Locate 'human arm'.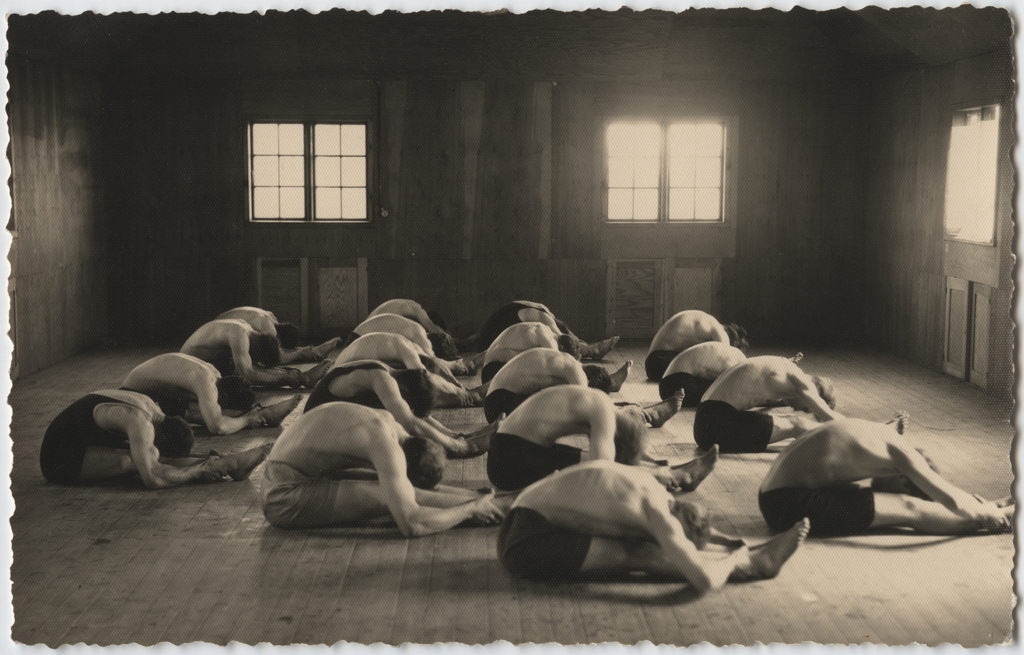
Bounding box: [428,407,463,442].
